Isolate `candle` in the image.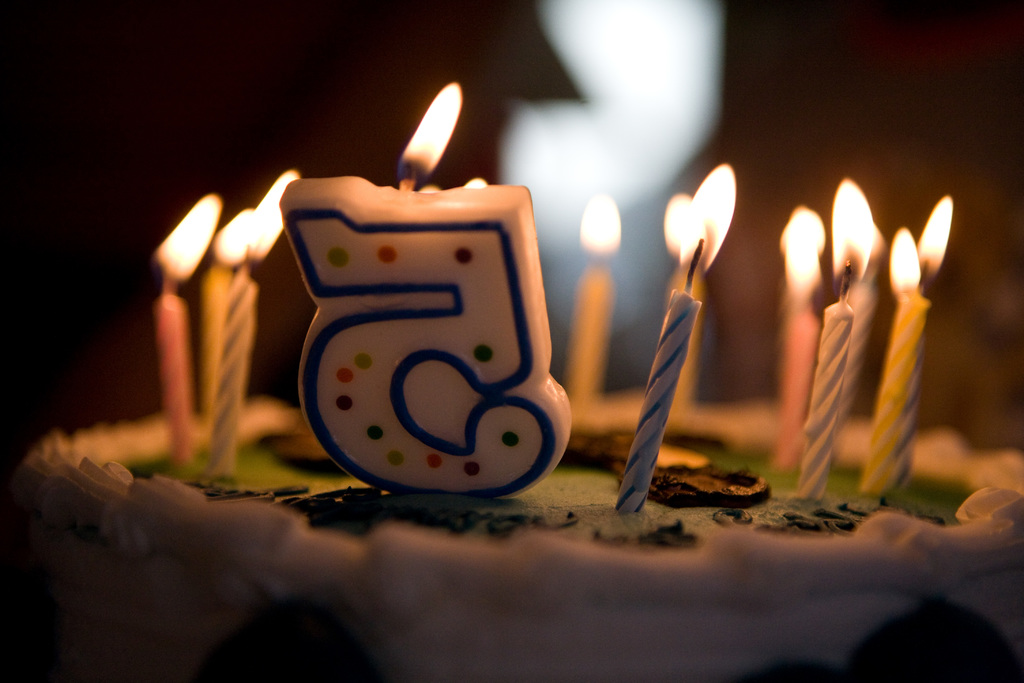
Isolated region: [x1=854, y1=229, x2=929, y2=491].
